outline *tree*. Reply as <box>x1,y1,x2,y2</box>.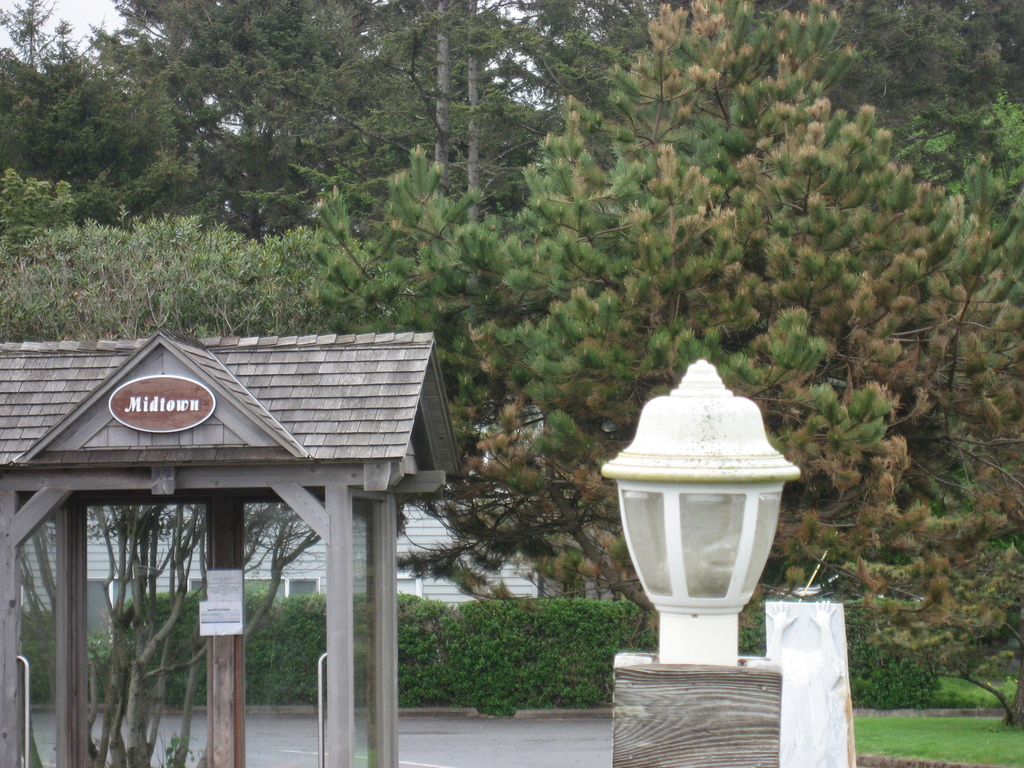
<box>0,0,316,229</box>.
